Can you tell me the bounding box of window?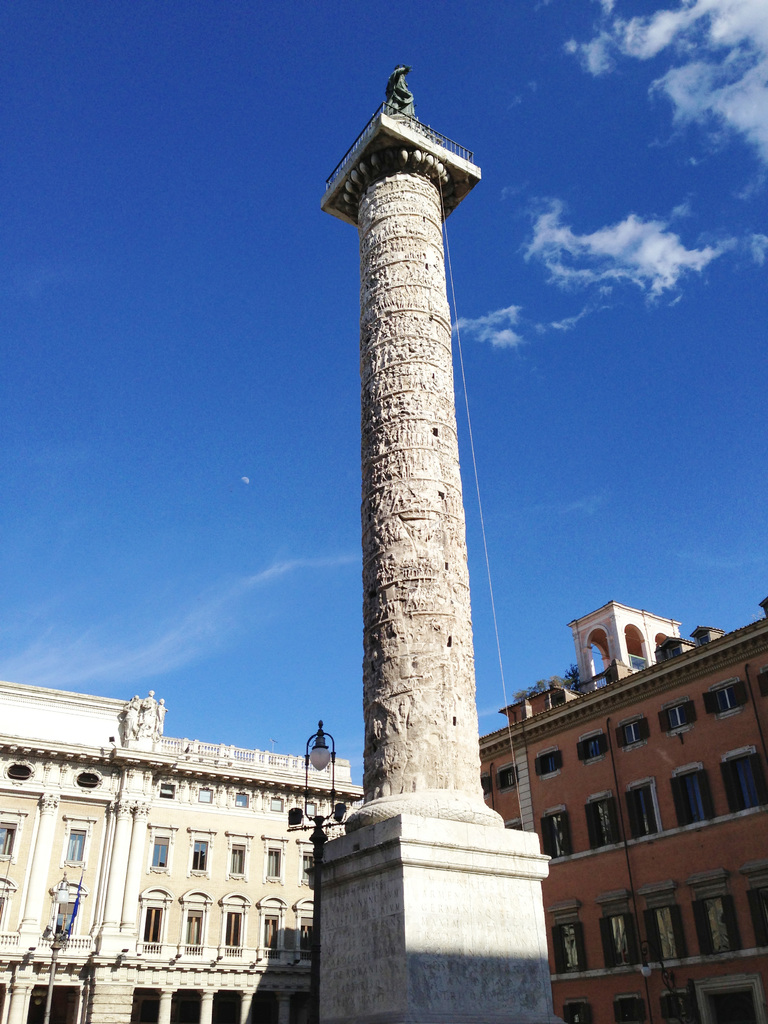
Rect(716, 750, 767, 808).
